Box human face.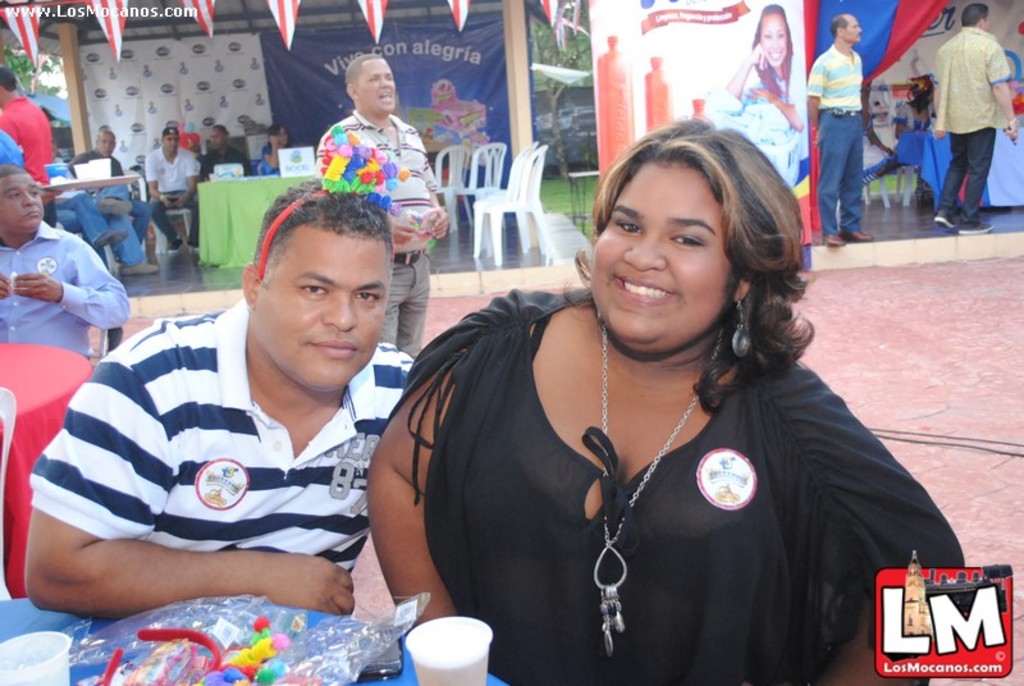
(x1=99, y1=138, x2=116, y2=156).
